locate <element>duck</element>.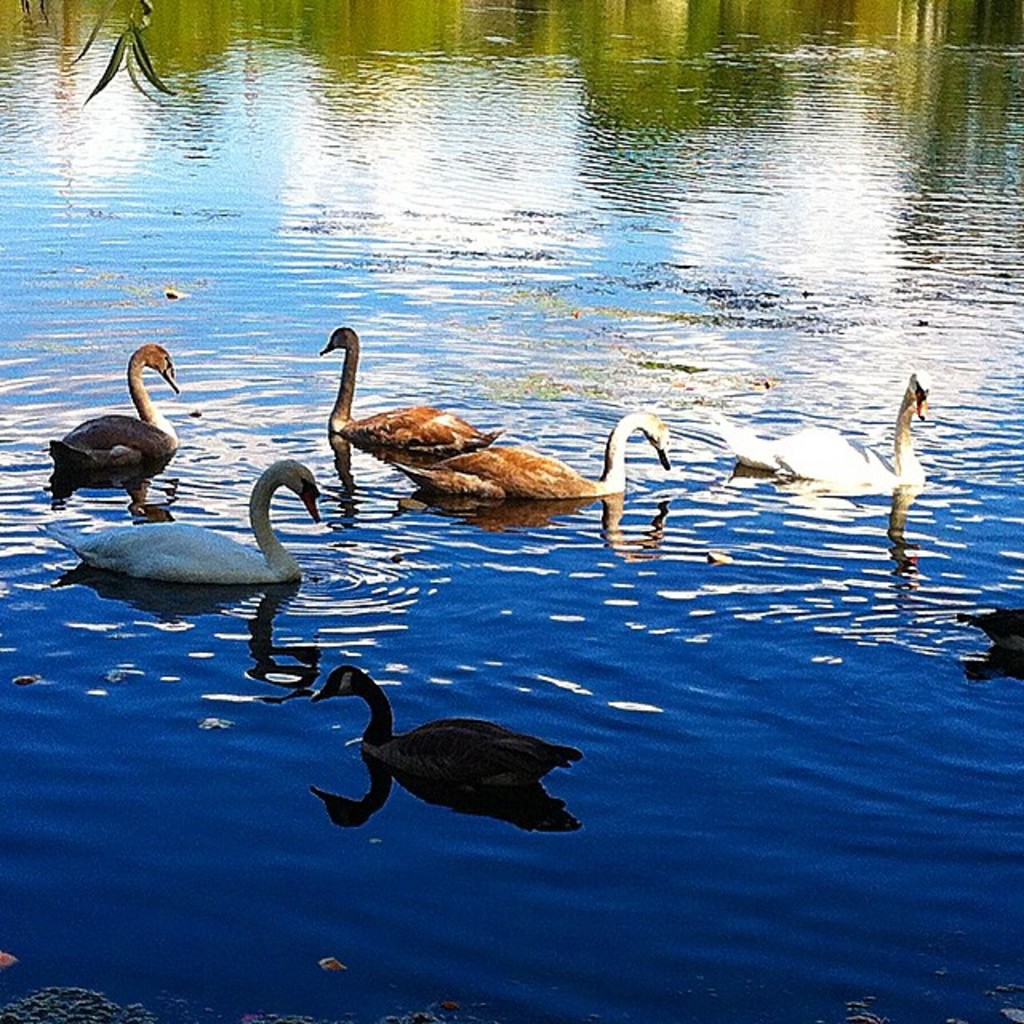
Bounding box: Rect(309, 667, 602, 802).
